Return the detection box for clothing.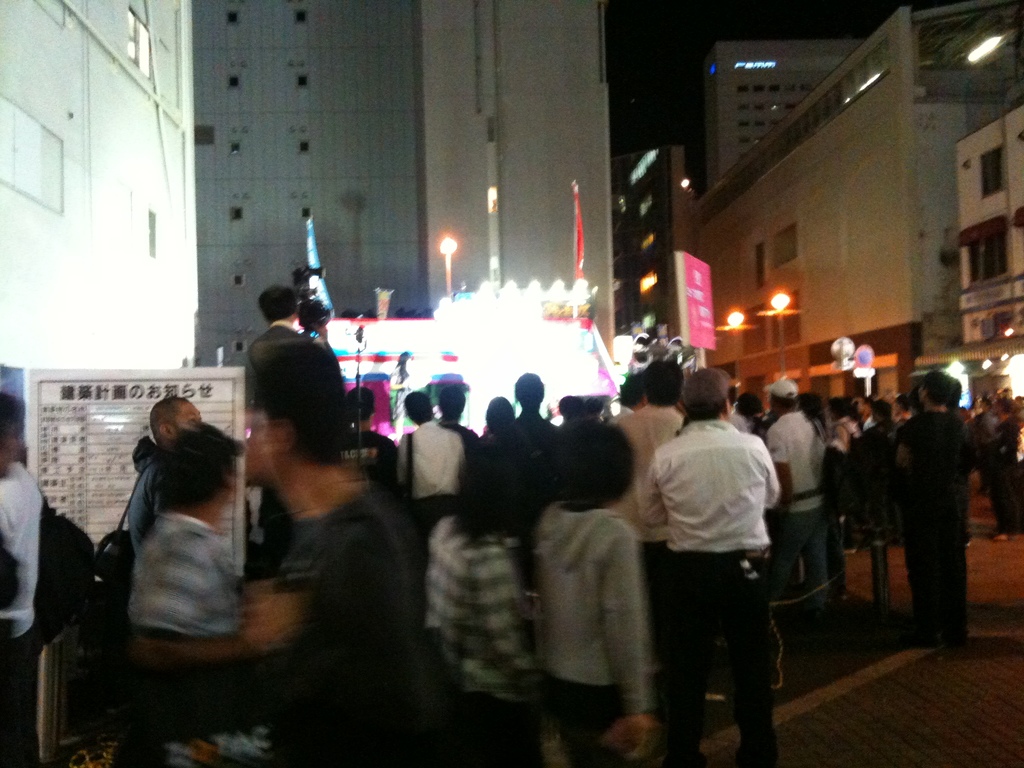
268,490,434,767.
